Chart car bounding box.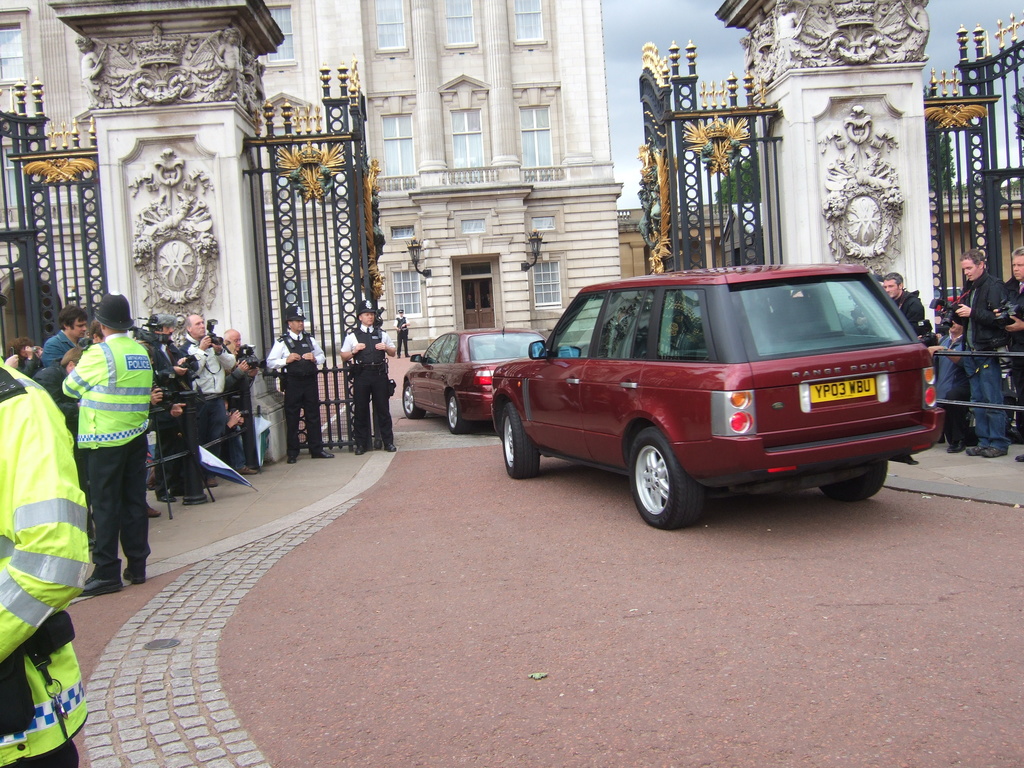
Charted: {"left": 401, "top": 325, "right": 547, "bottom": 434}.
